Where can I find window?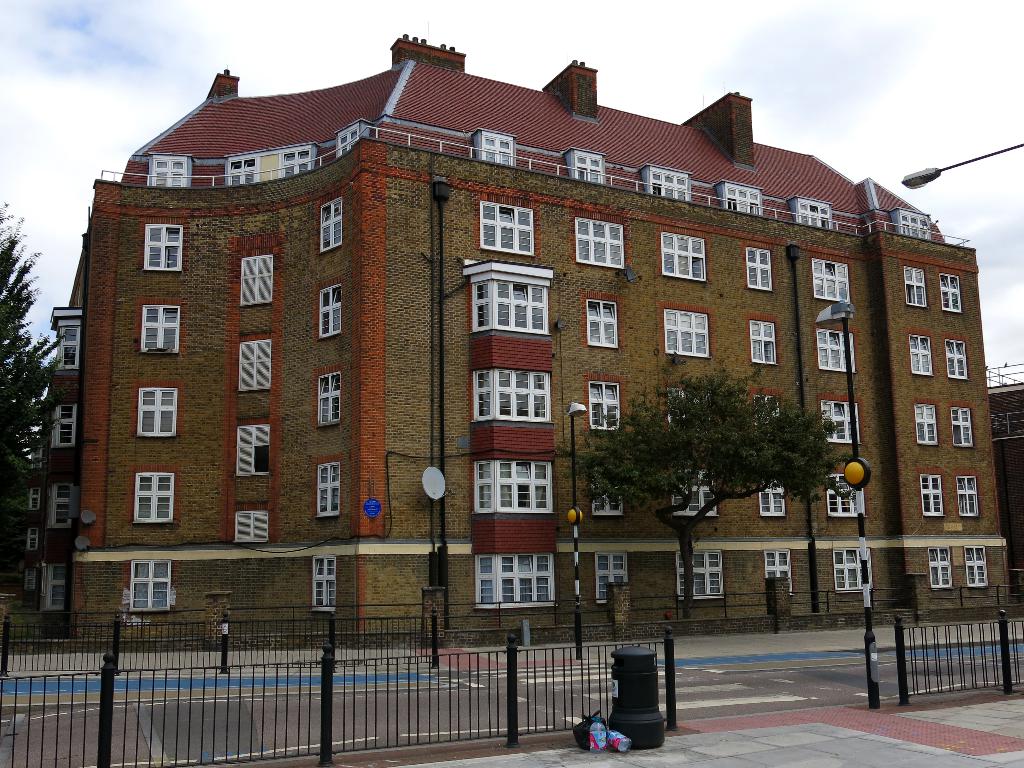
You can find it at select_region(675, 555, 727, 597).
